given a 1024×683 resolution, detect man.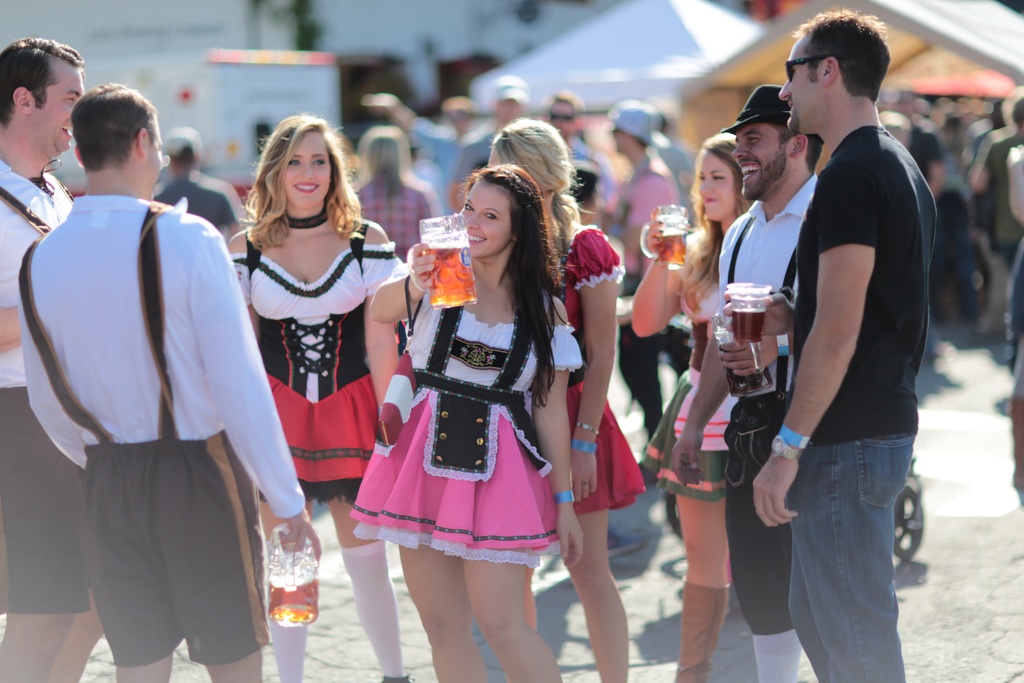
crop(670, 82, 824, 682).
